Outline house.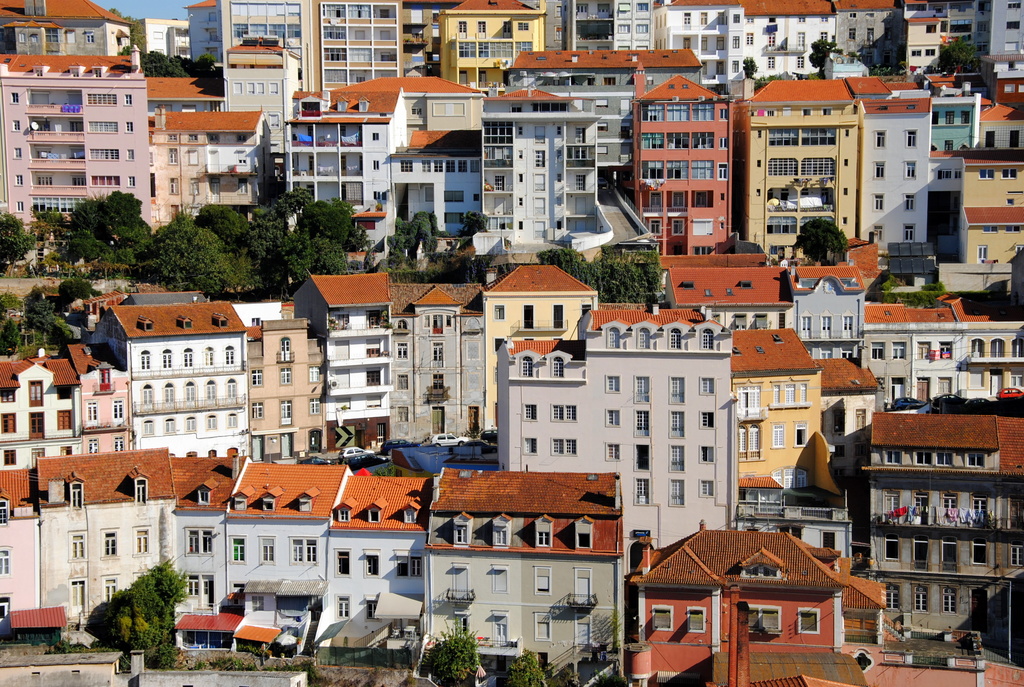
Outline: {"x1": 396, "y1": 278, "x2": 495, "y2": 442}.
